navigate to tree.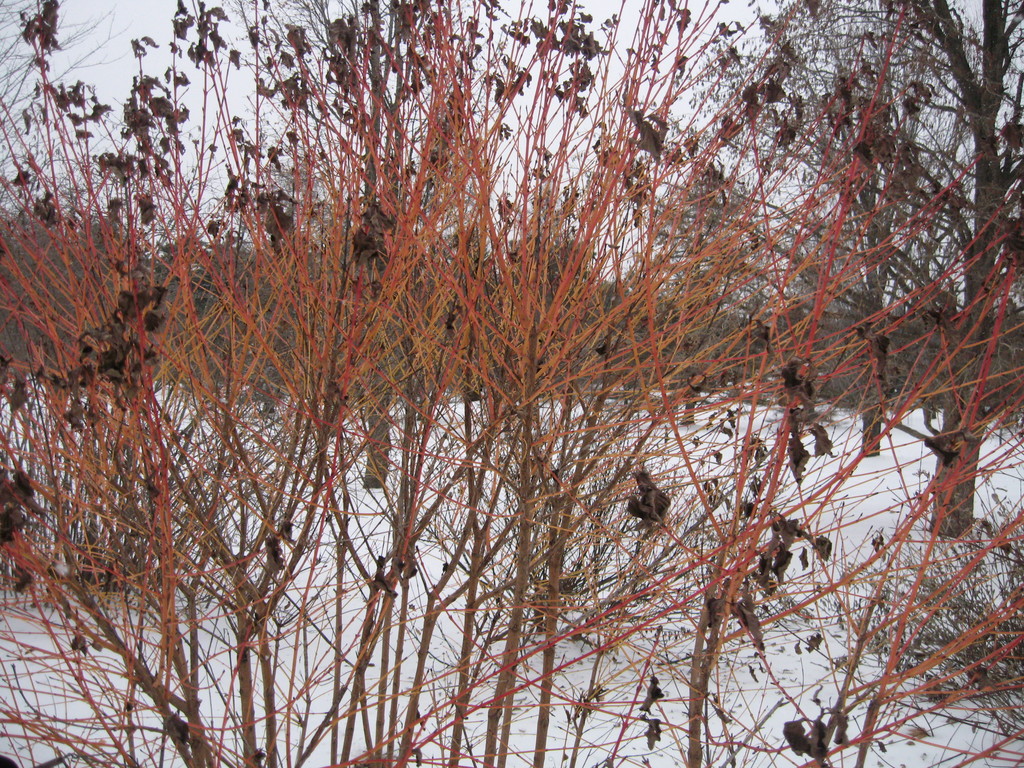
Navigation target: box(645, 160, 769, 319).
